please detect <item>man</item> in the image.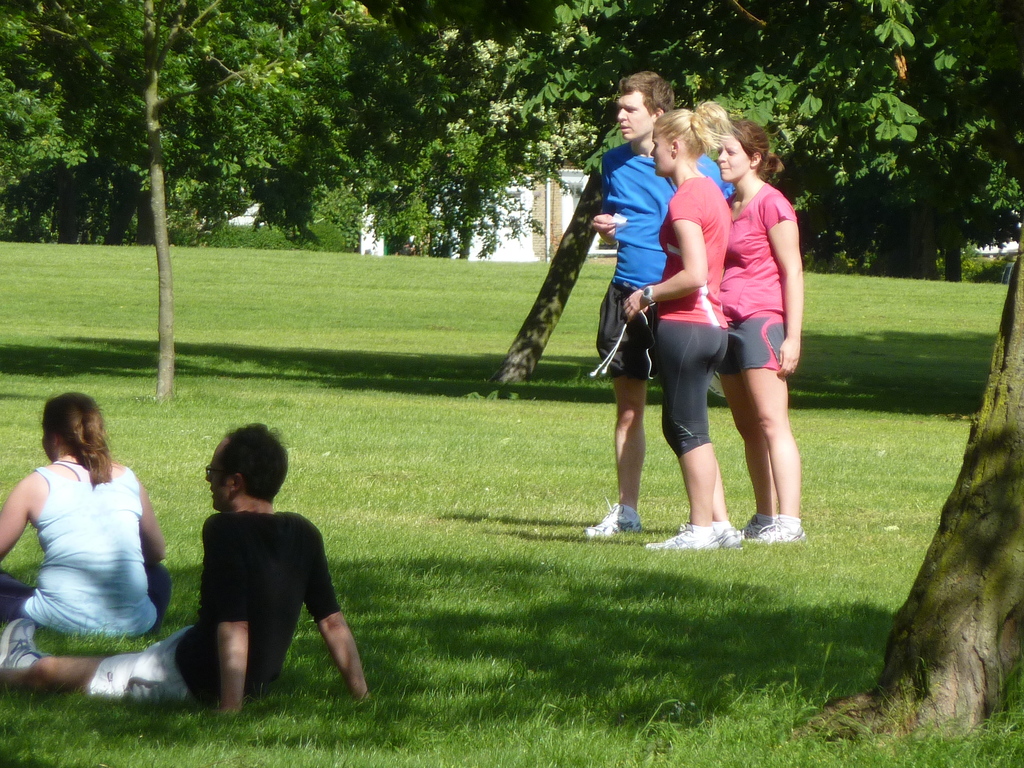
<region>0, 416, 376, 721</region>.
